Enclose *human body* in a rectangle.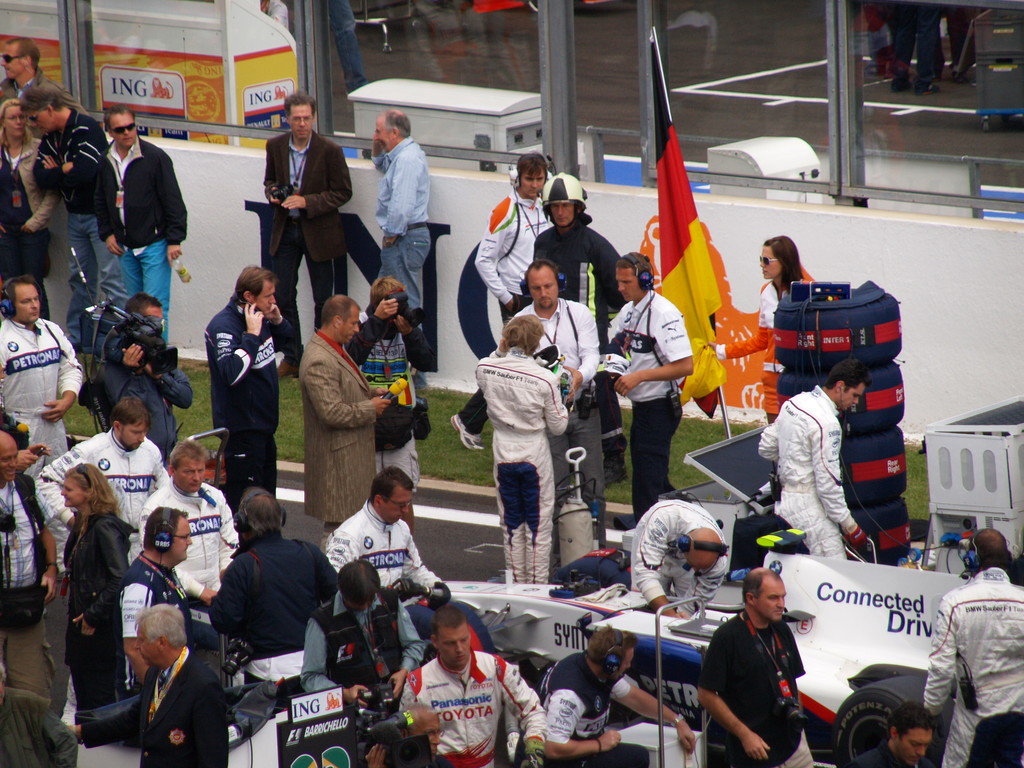
x1=127 y1=436 x2=235 y2=606.
